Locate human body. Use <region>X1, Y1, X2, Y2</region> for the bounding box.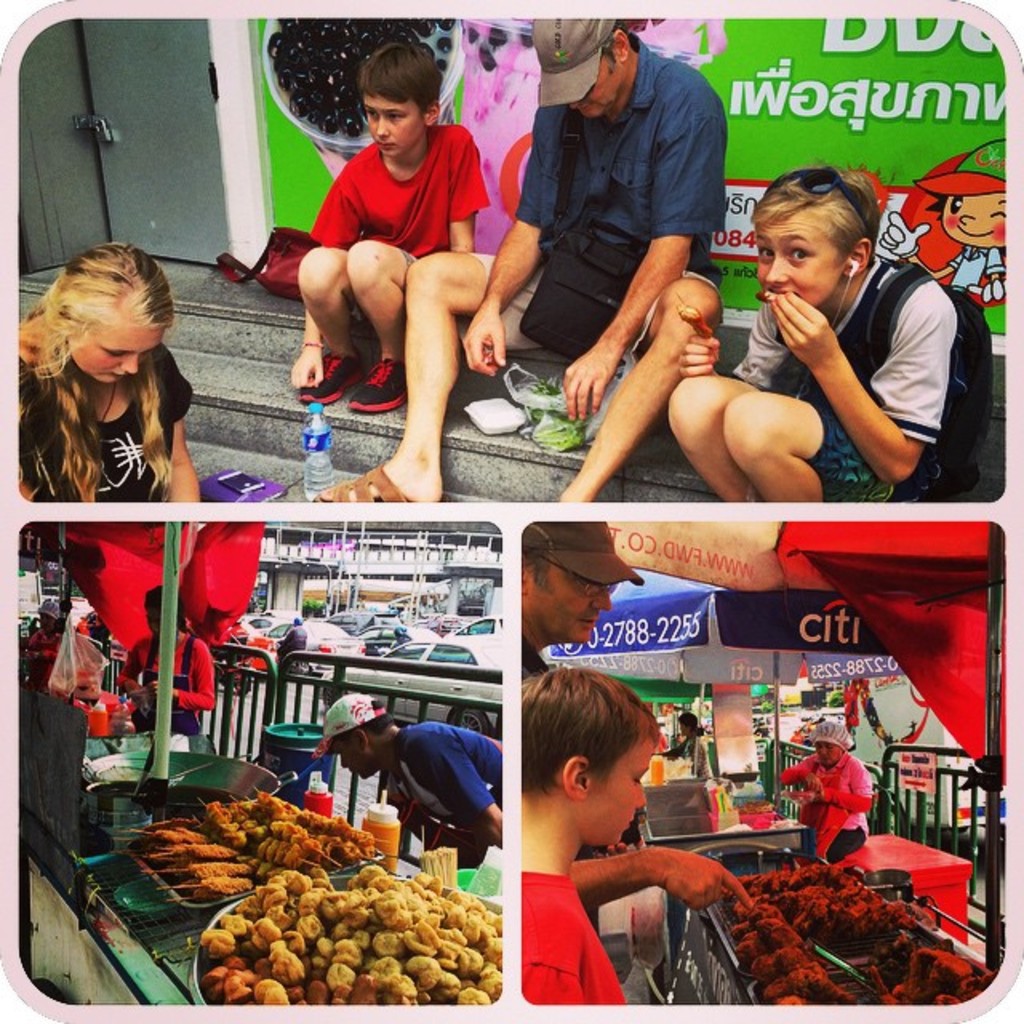
<region>18, 309, 200, 502</region>.
